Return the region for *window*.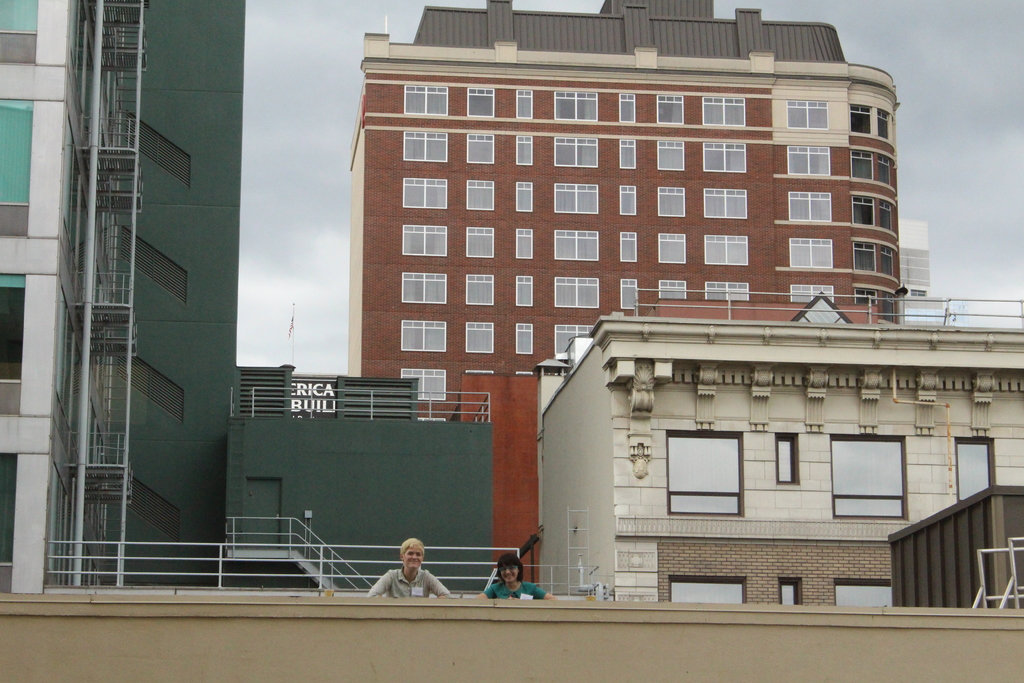
x1=788 y1=284 x2=834 y2=304.
